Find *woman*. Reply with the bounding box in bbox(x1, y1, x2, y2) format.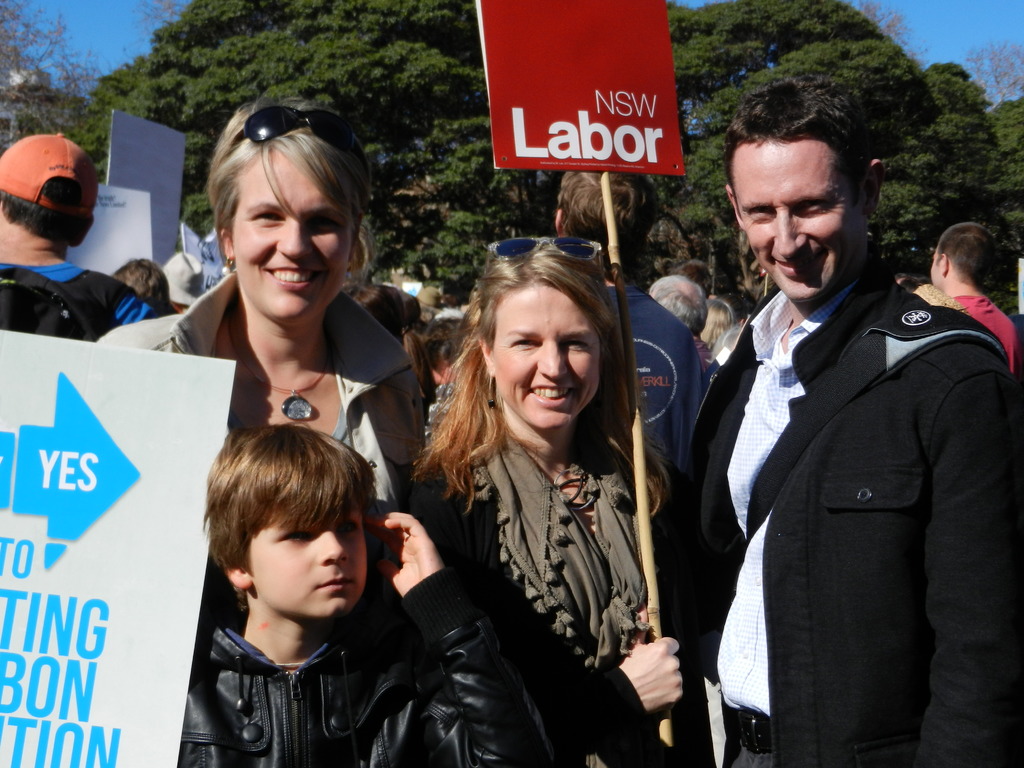
bbox(86, 90, 428, 635).
